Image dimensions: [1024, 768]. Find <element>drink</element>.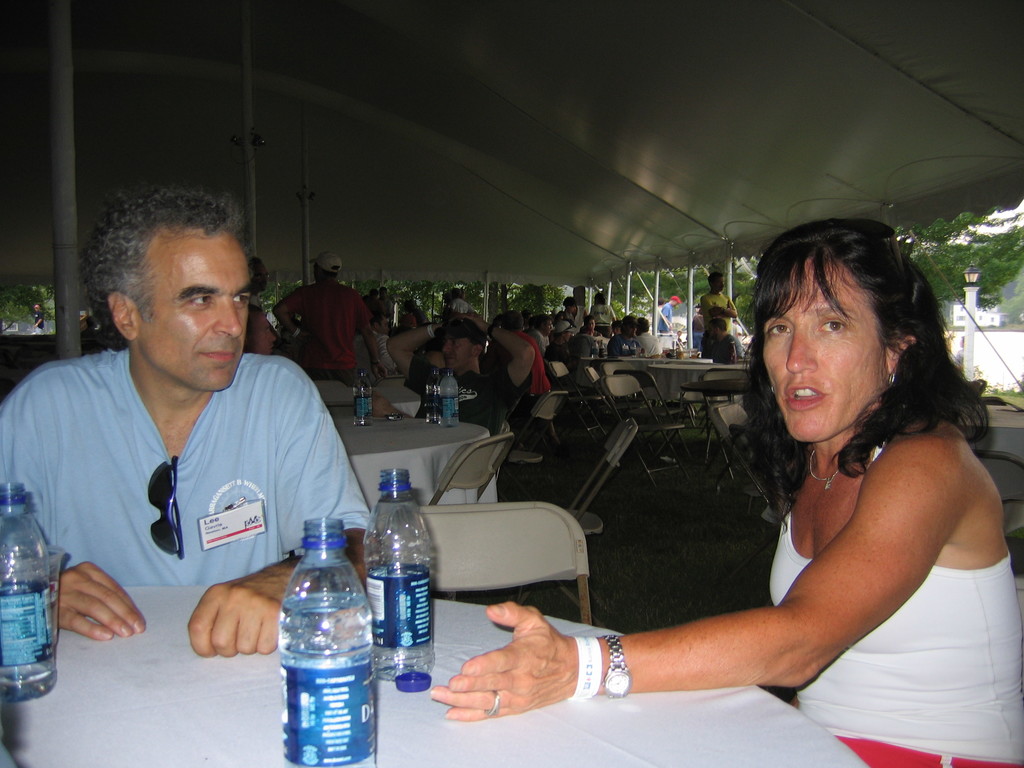
box(279, 593, 378, 767).
